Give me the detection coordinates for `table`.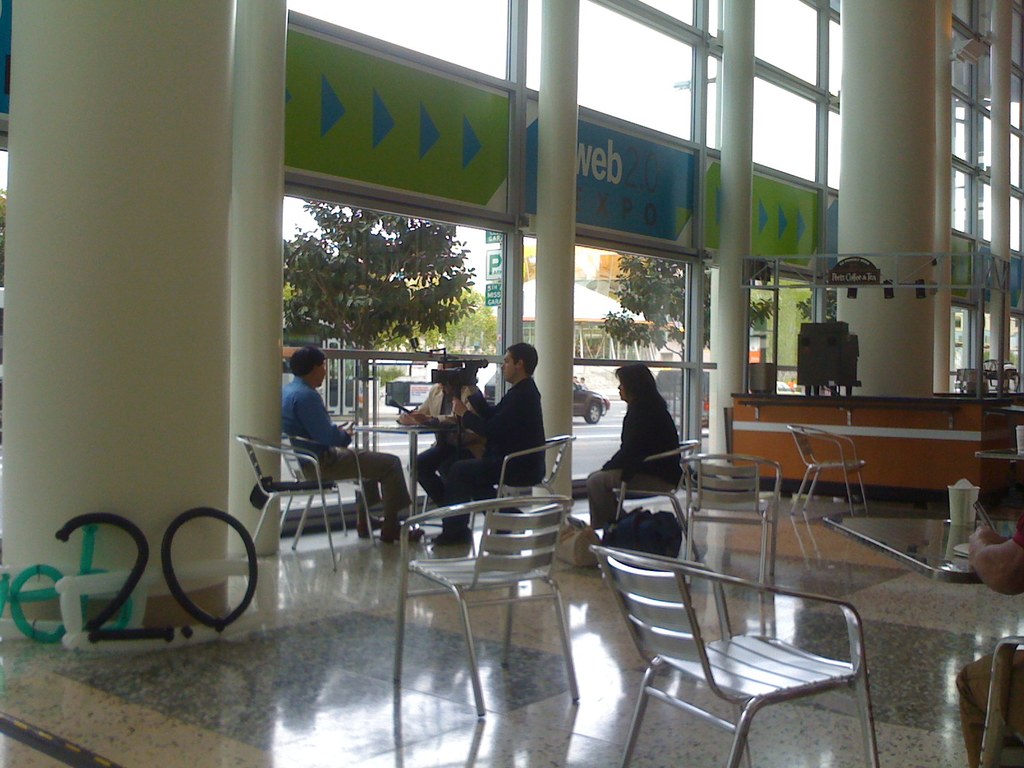
x1=825, y1=514, x2=1022, y2=579.
